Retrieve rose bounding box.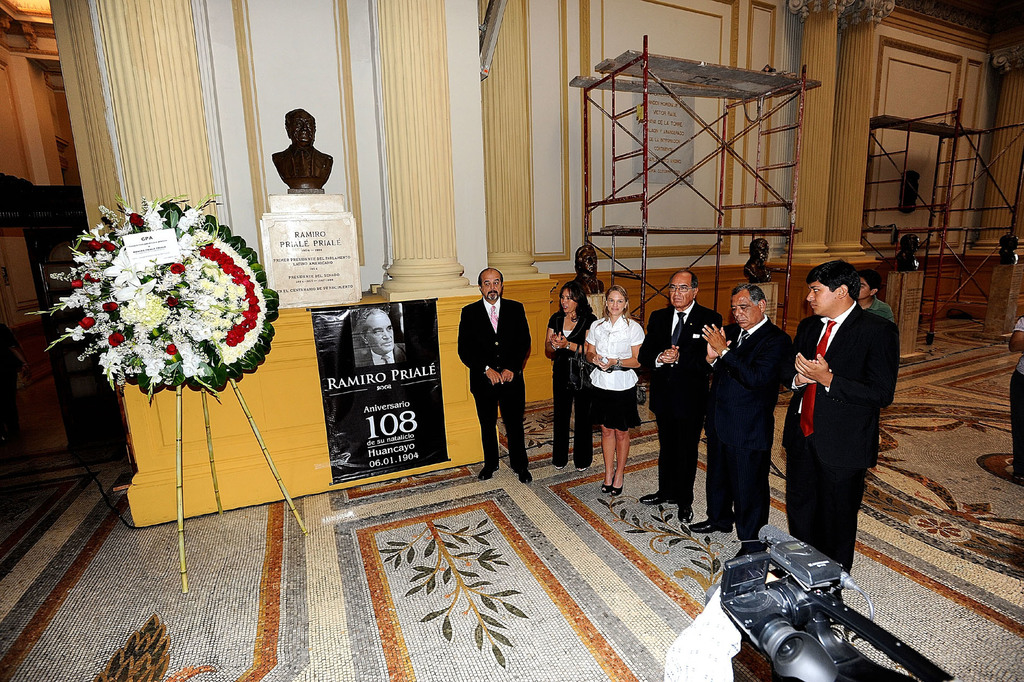
Bounding box: Rect(102, 242, 116, 251).
